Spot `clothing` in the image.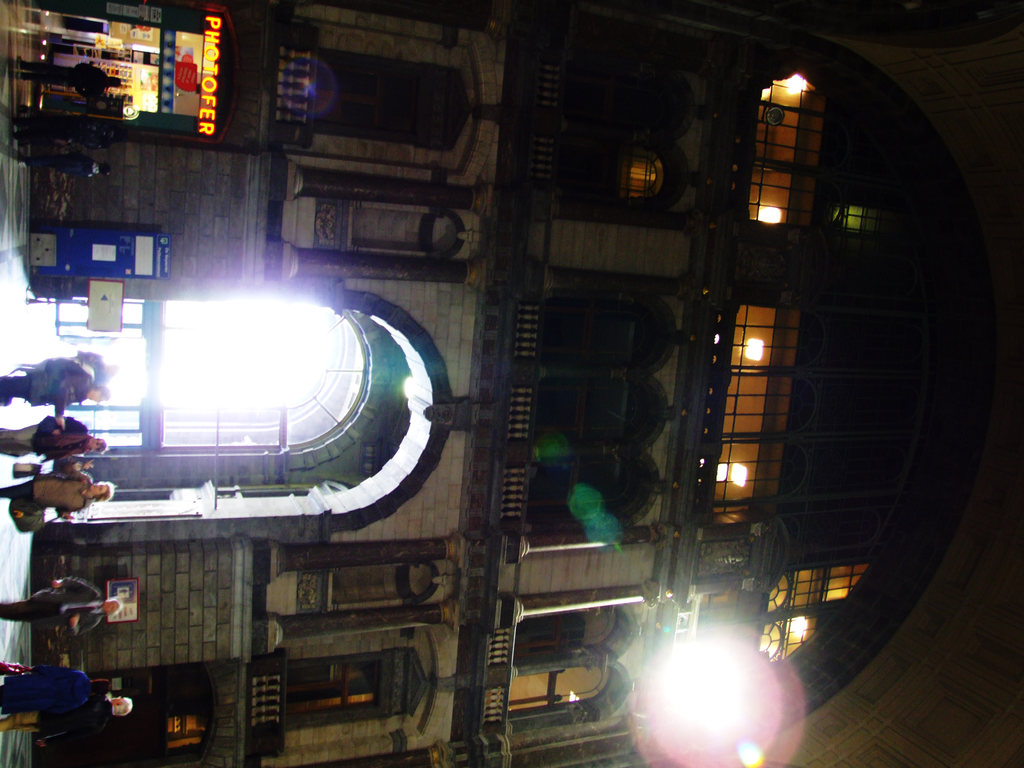
`clothing` found at 0:664:92:714.
